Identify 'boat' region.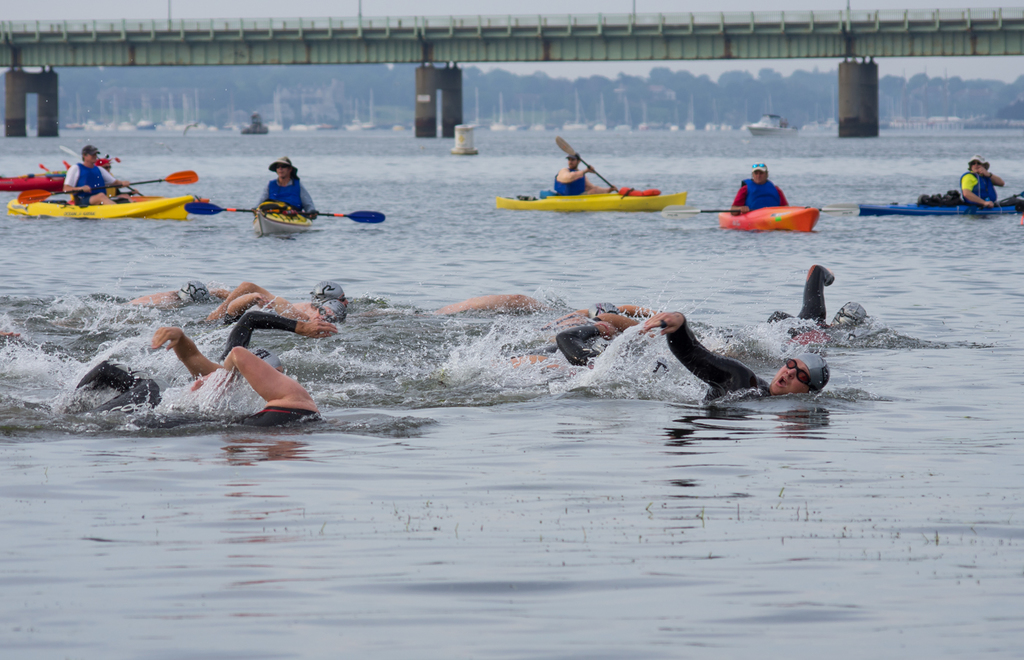
Region: BBox(715, 168, 837, 224).
